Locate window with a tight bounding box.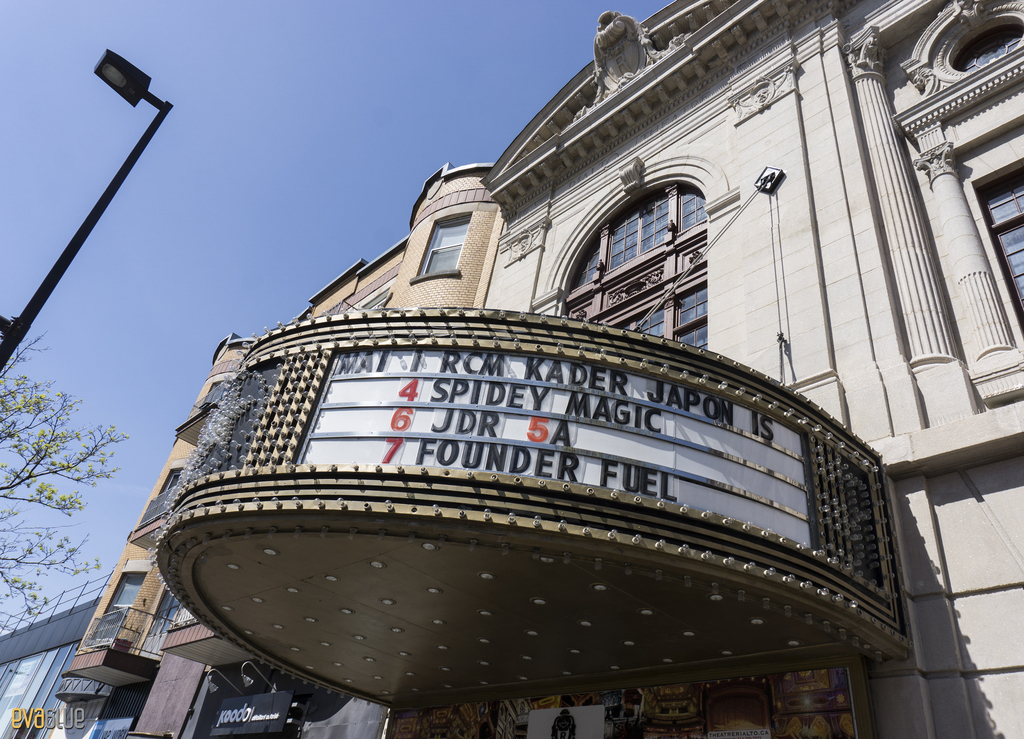
x1=152 y1=471 x2=179 y2=521.
